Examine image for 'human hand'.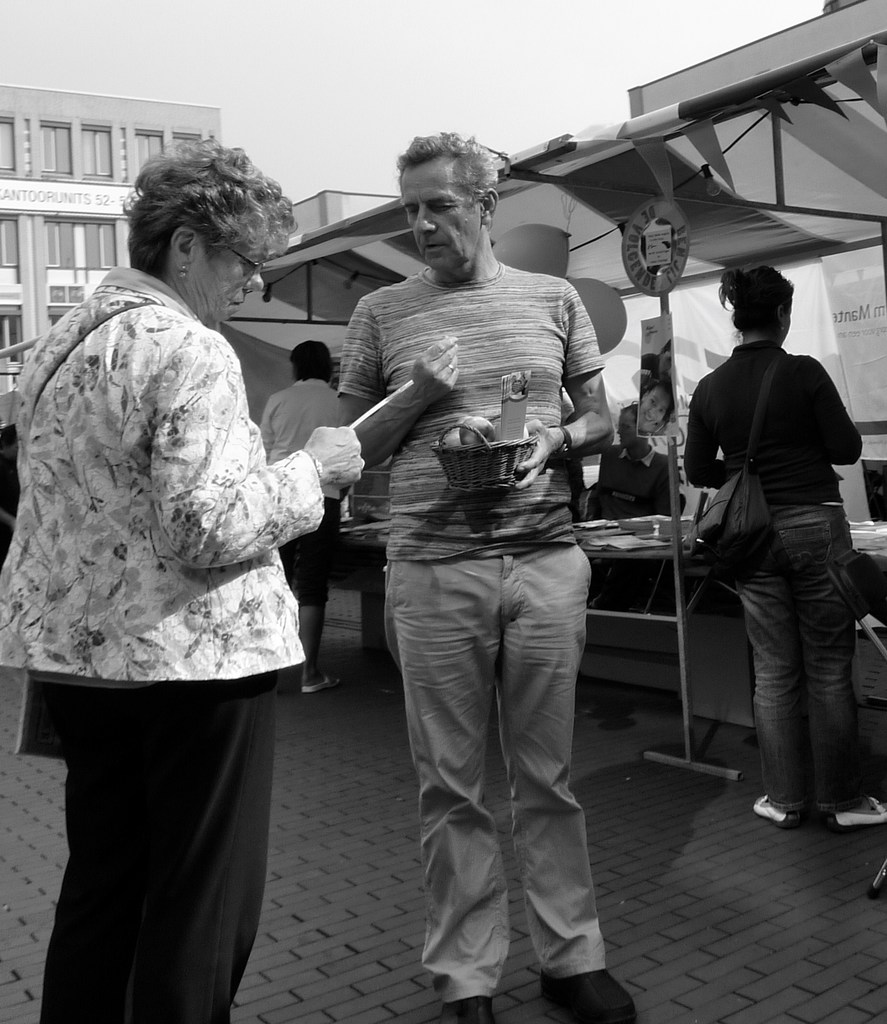
Examination result: 305, 418, 364, 488.
